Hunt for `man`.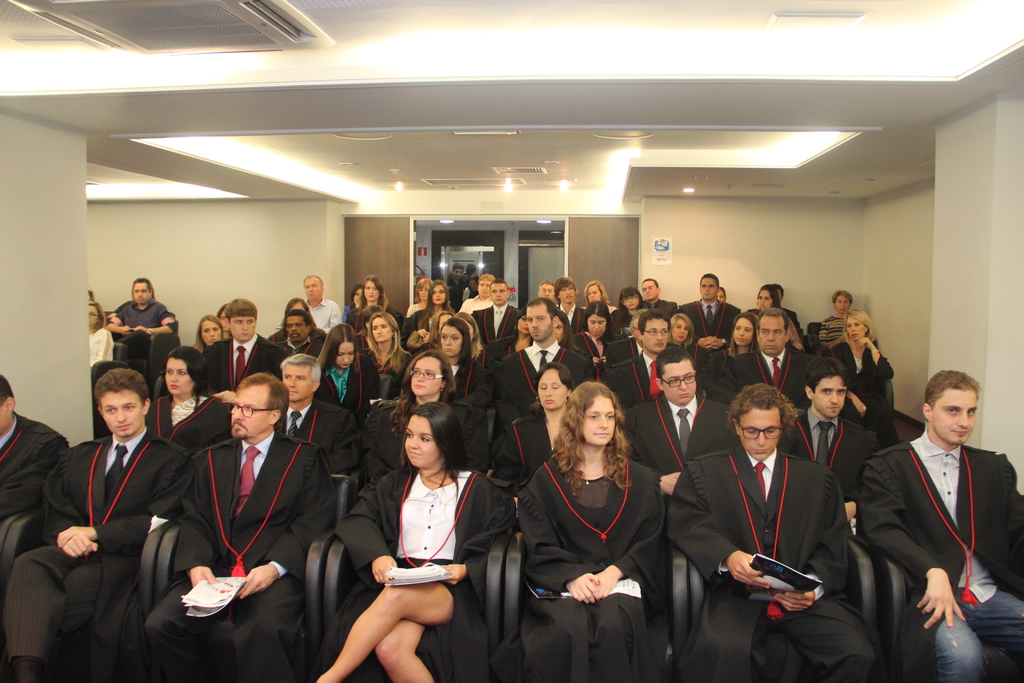
Hunted down at <region>637, 273, 676, 306</region>.
